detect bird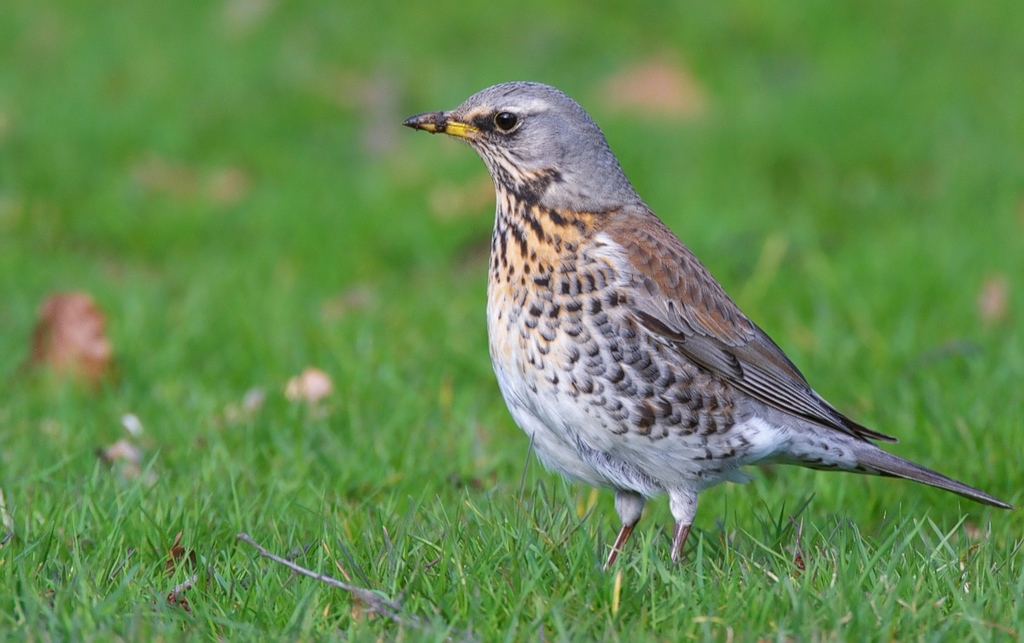
405, 80, 1008, 573
